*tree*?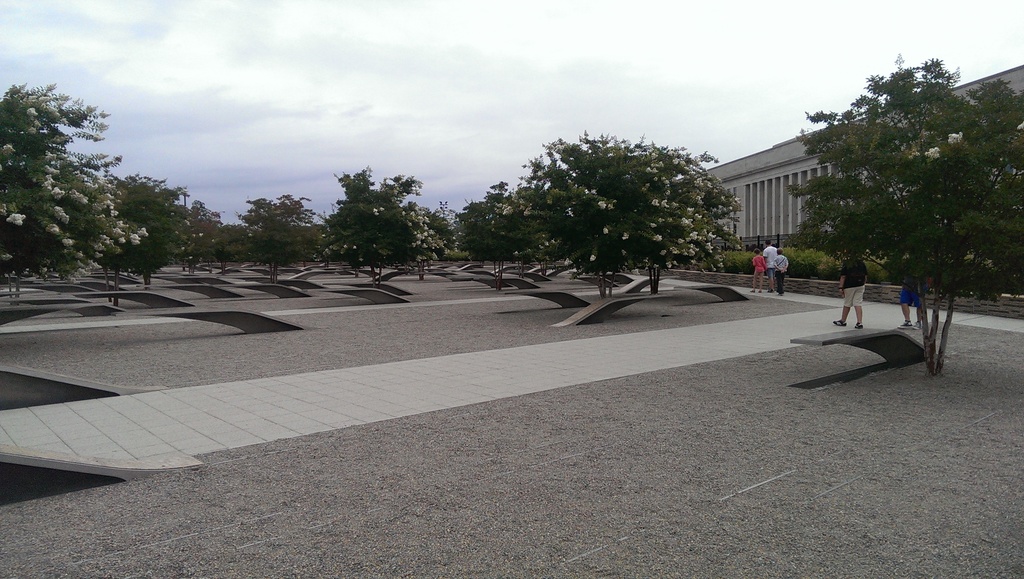
region(510, 135, 644, 296)
